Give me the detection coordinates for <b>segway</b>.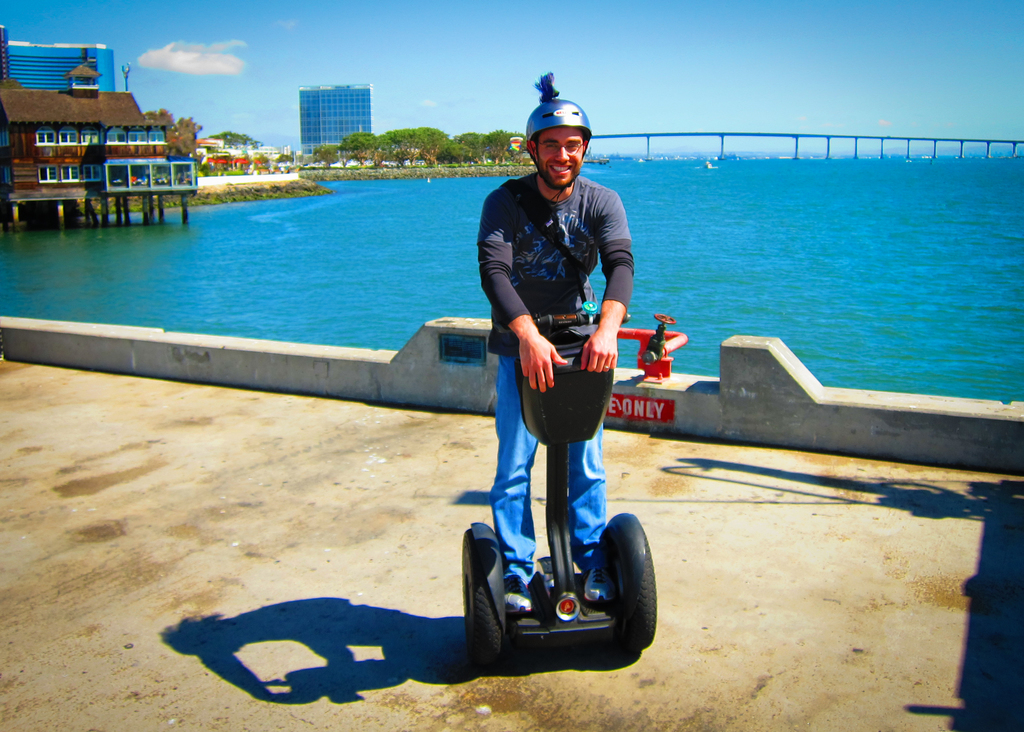
[x1=462, y1=309, x2=657, y2=671].
